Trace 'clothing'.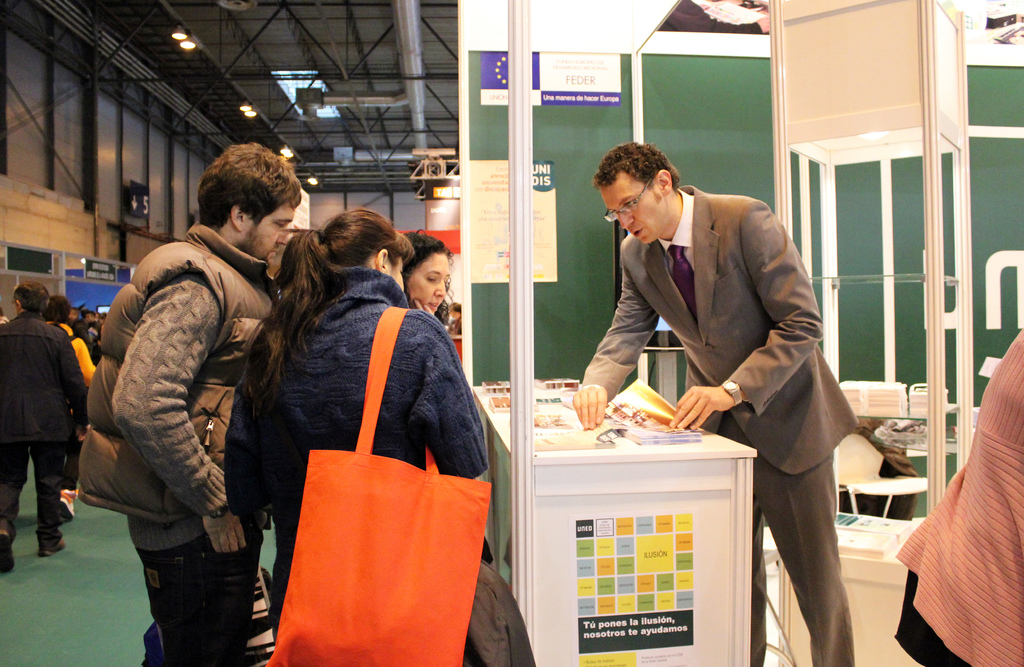
Traced to {"left": 580, "top": 188, "right": 858, "bottom": 666}.
